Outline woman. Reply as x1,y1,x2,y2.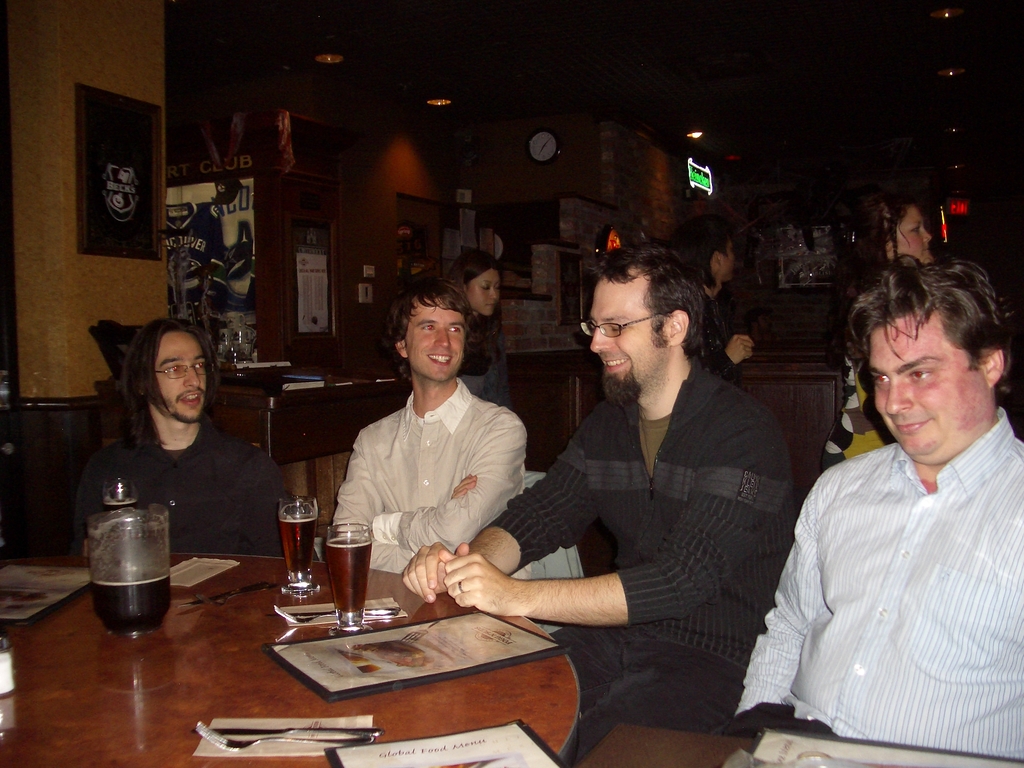
824,196,933,466.
